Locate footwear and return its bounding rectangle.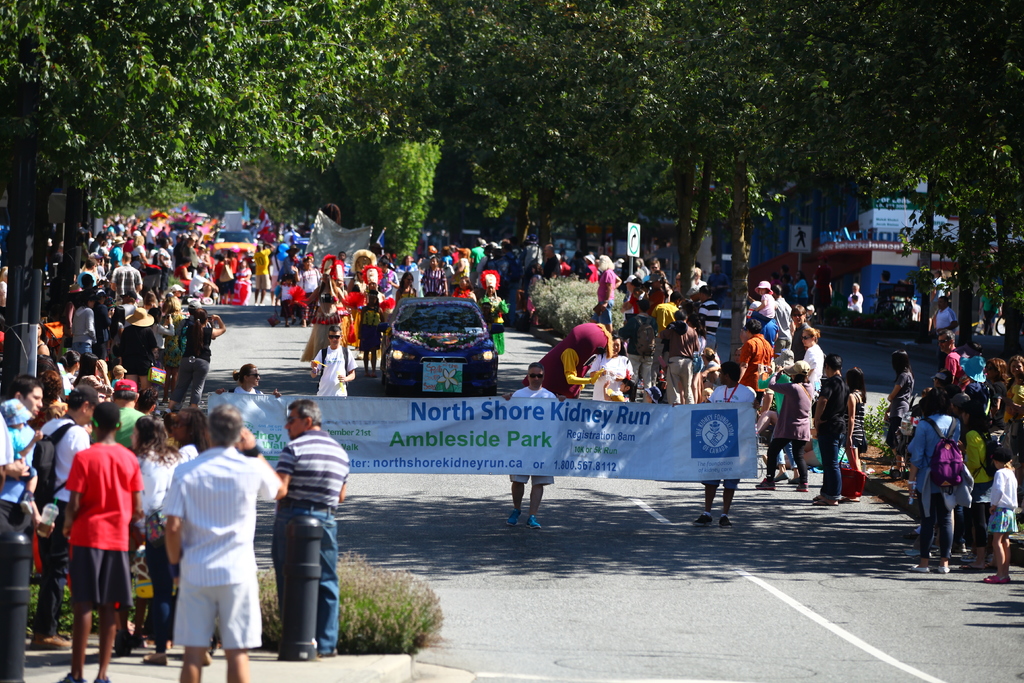
l=934, t=548, r=952, b=556.
